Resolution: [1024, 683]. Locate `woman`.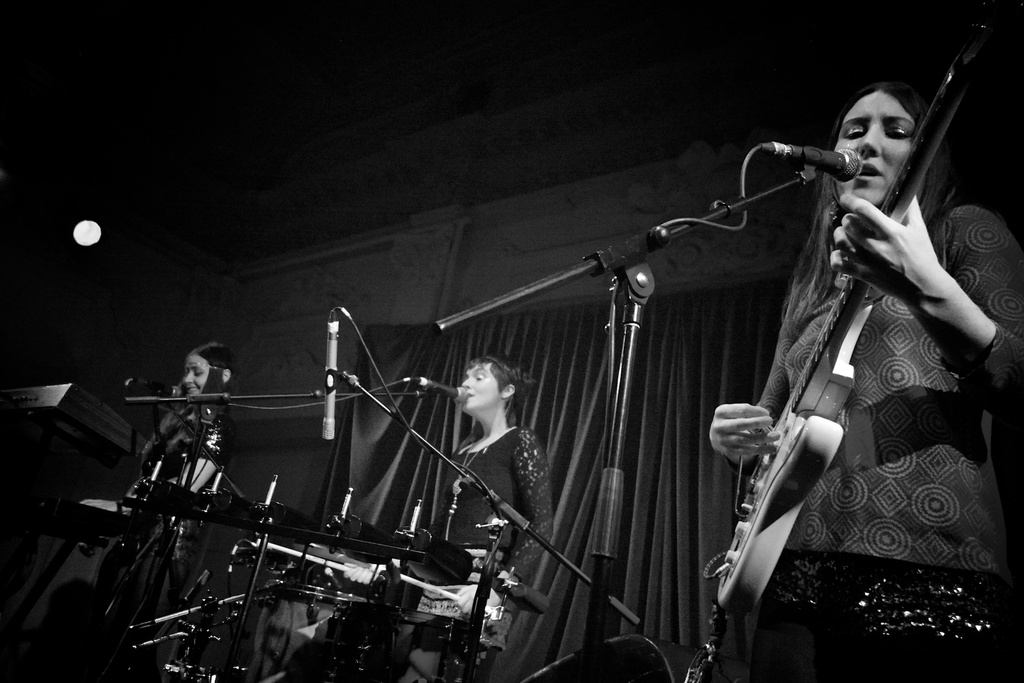
bbox(99, 343, 226, 602).
